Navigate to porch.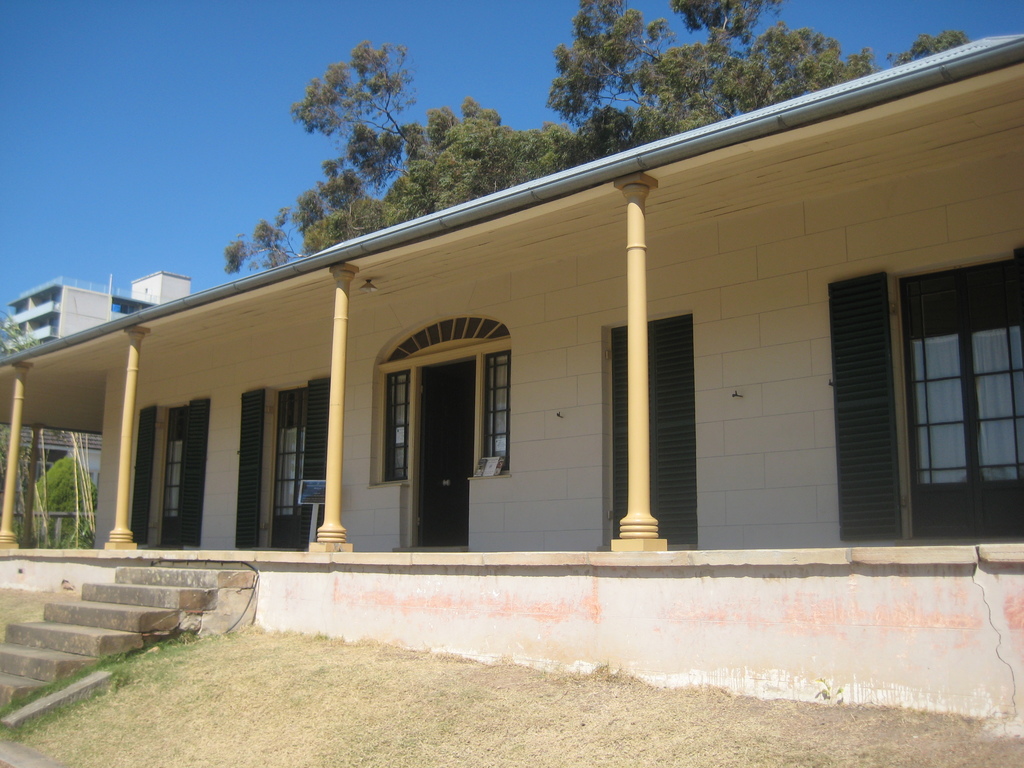
Navigation target: (x1=1, y1=543, x2=1023, y2=704).
